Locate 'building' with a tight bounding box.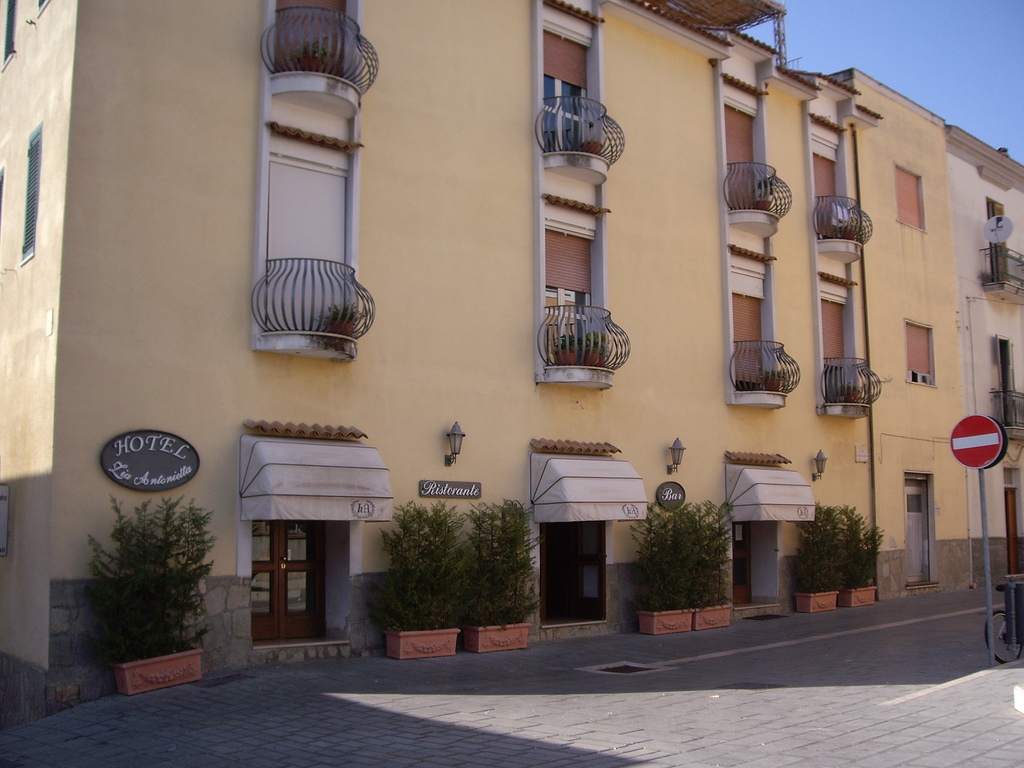
0 0 1023 736.
